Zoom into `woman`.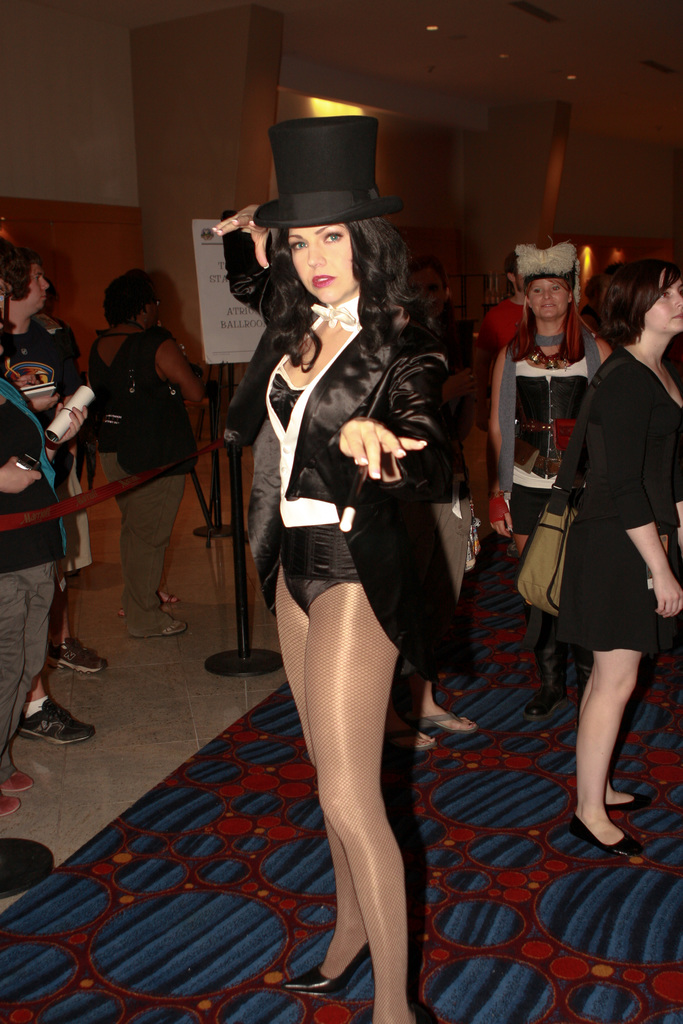
Zoom target: crop(211, 138, 486, 986).
